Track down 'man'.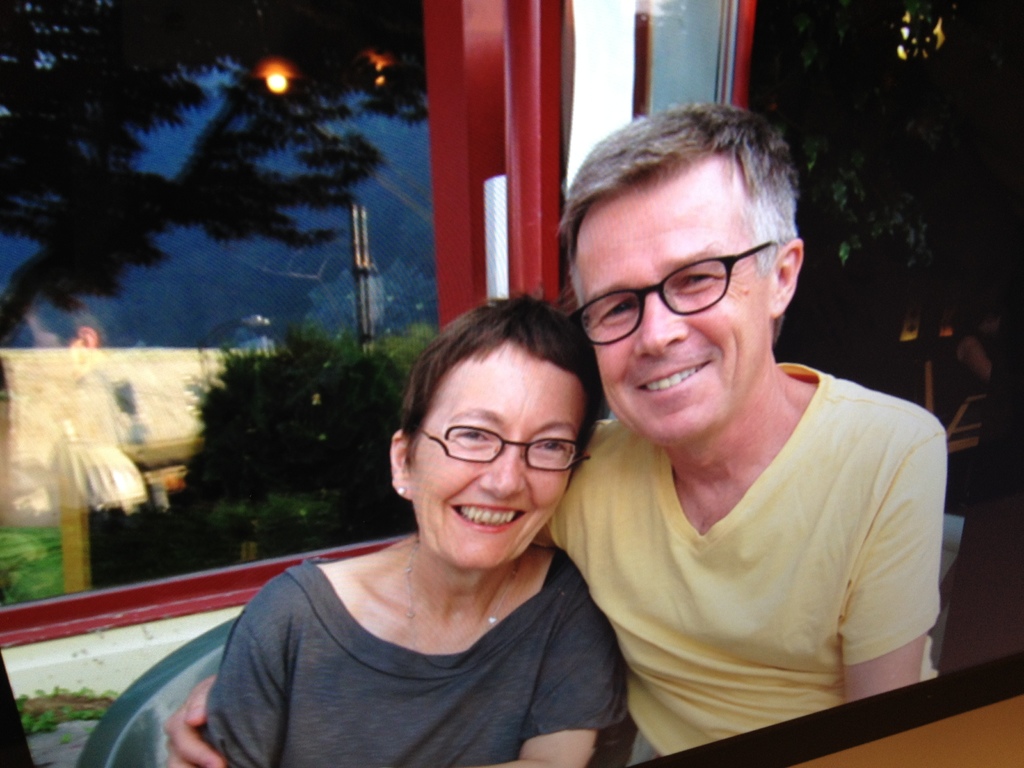
Tracked to rect(163, 101, 950, 767).
